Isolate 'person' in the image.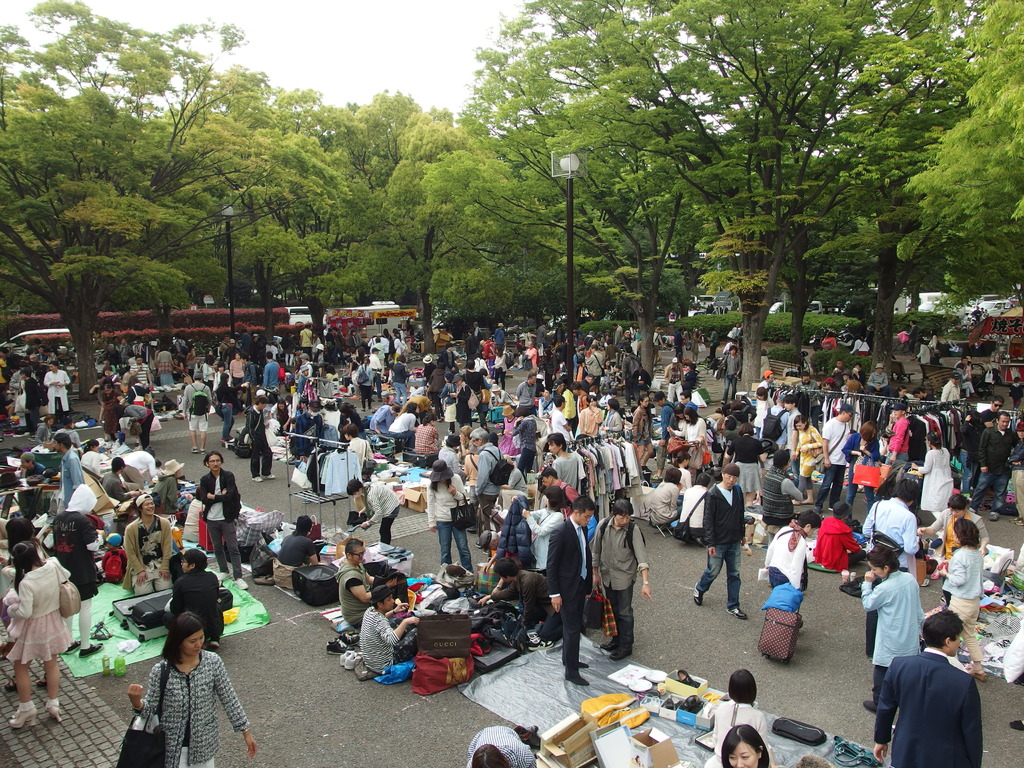
Isolated region: (232, 351, 246, 390).
